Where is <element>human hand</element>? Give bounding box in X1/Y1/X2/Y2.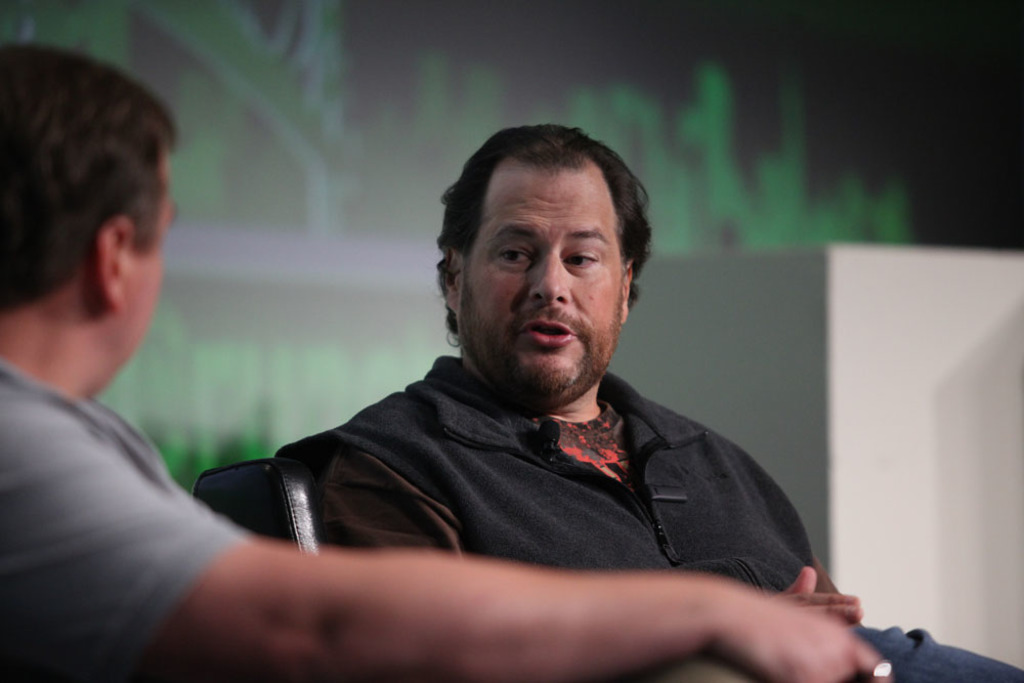
640/582/919/671.
